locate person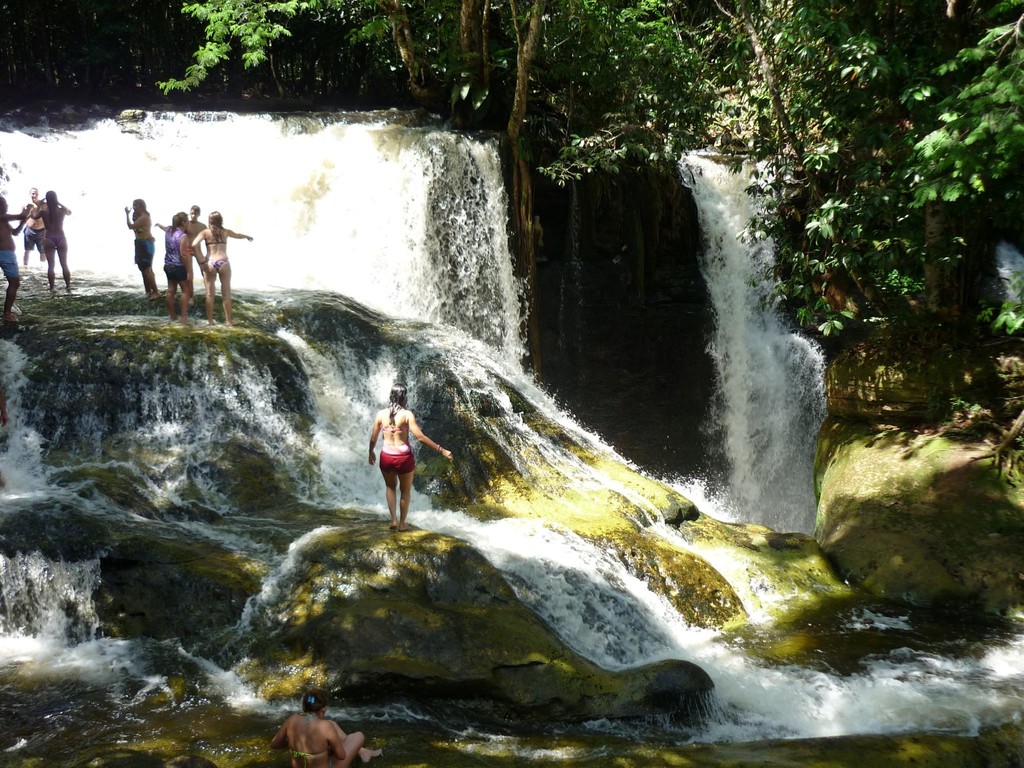
[x1=179, y1=203, x2=207, y2=243]
